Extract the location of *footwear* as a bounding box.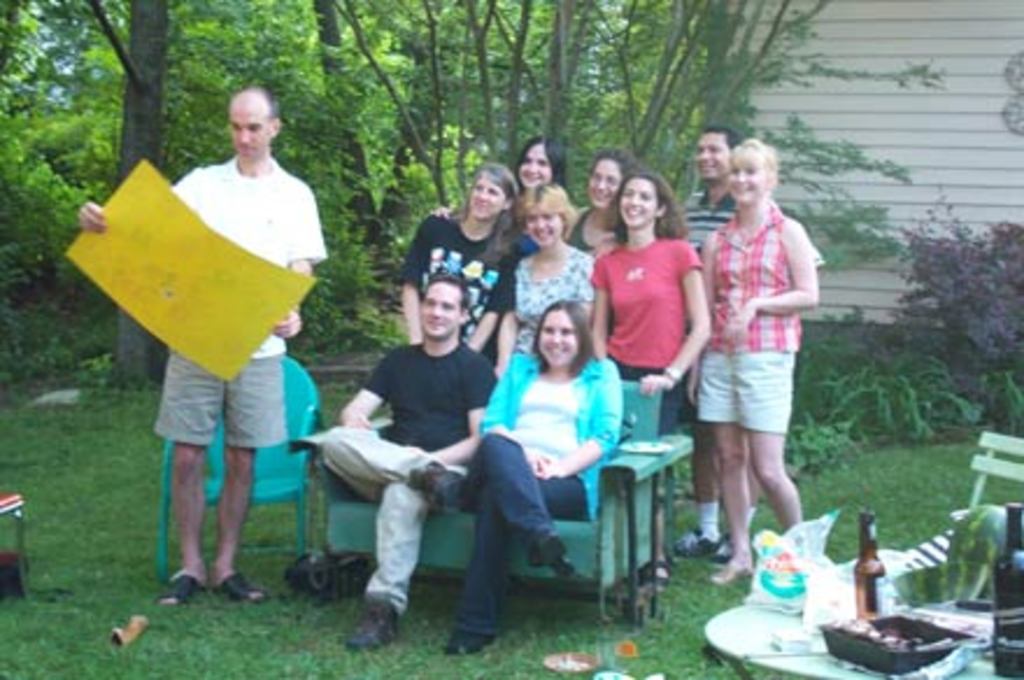
box=[445, 631, 486, 657].
